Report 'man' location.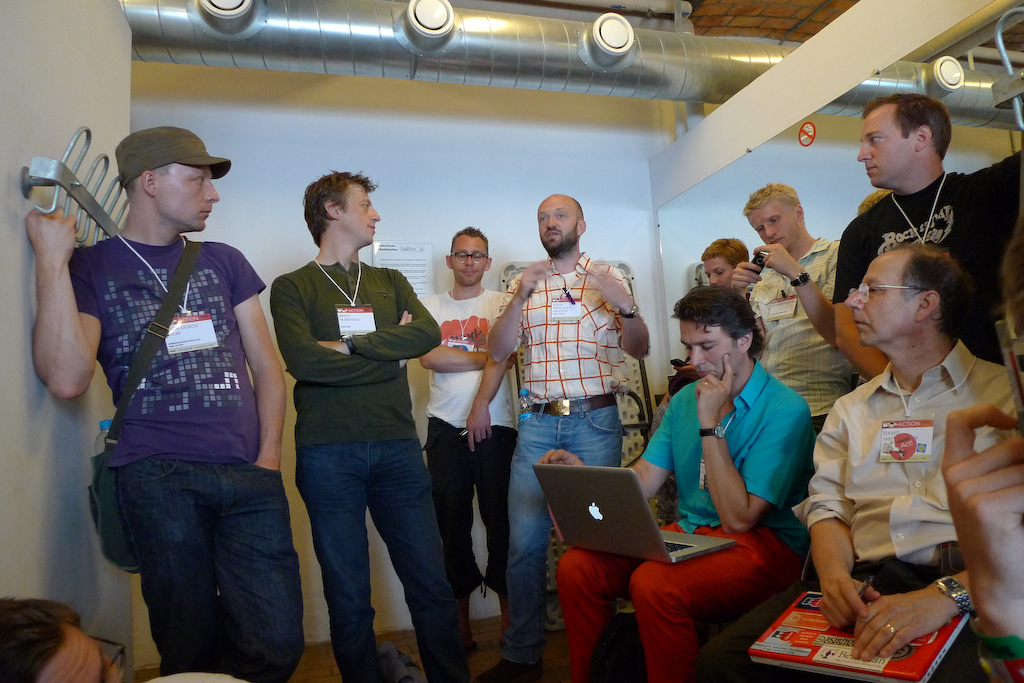
Report: [539, 283, 815, 682].
